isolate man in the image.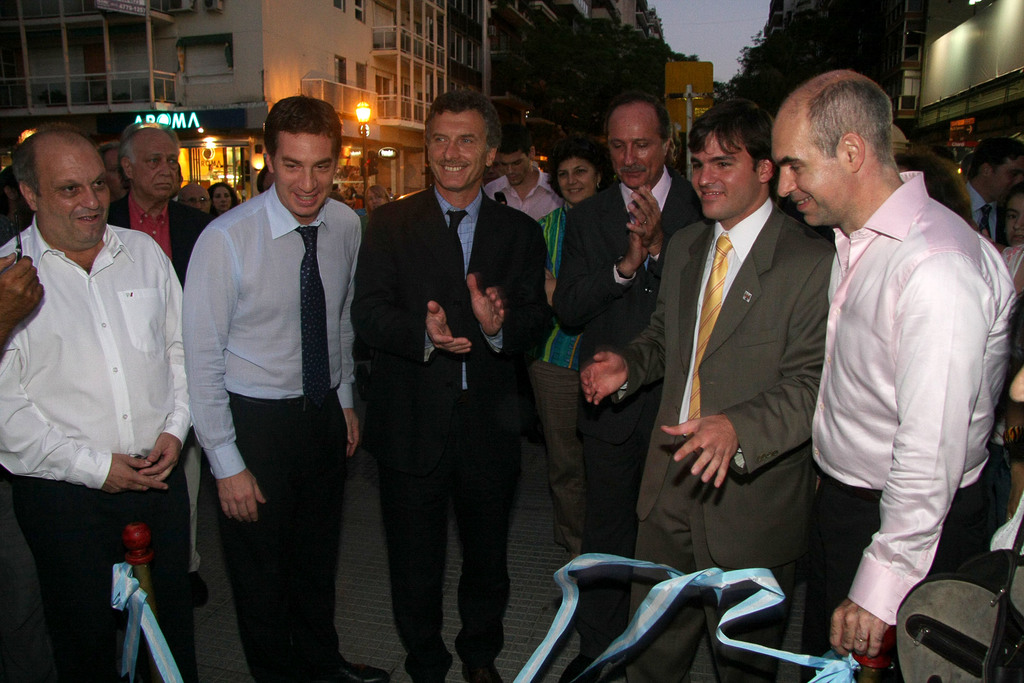
Isolated region: 557,90,706,682.
